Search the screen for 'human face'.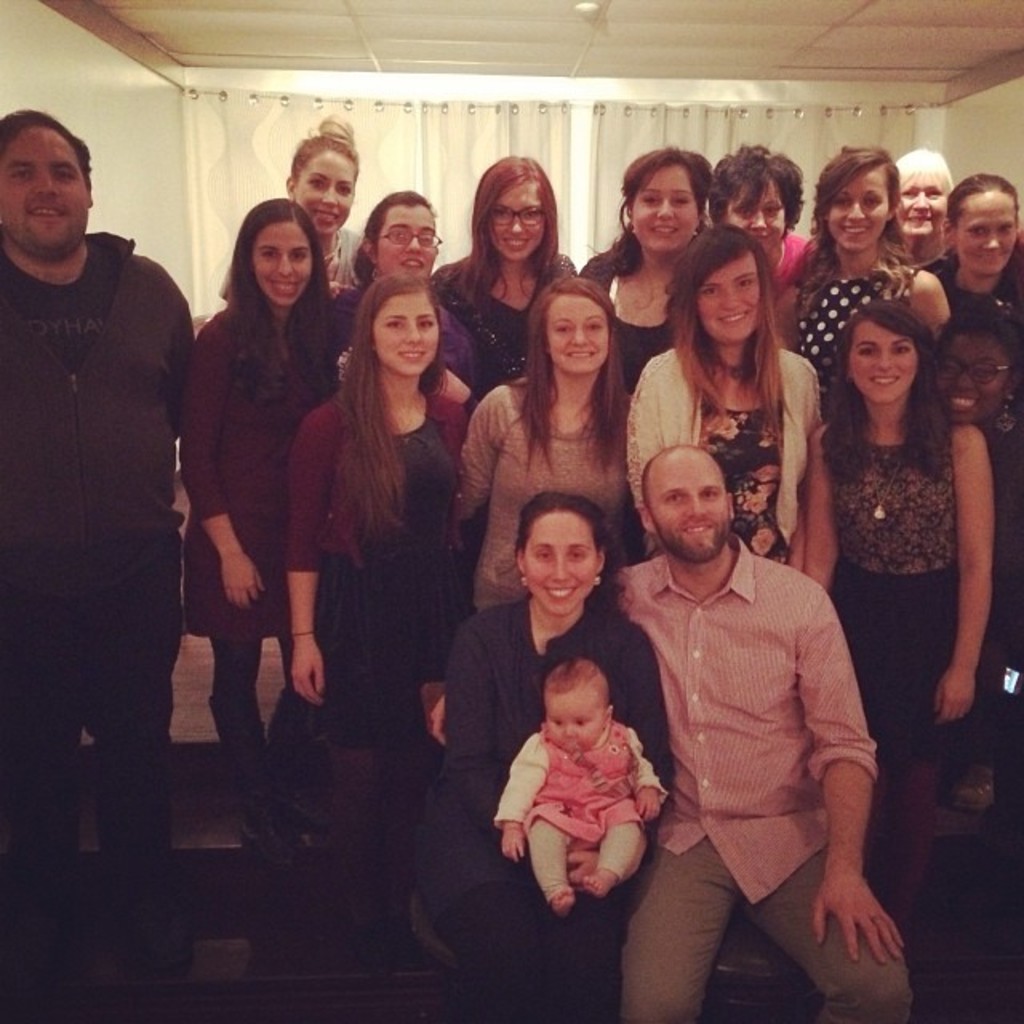
Found at BBox(930, 338, 1010, 422).
